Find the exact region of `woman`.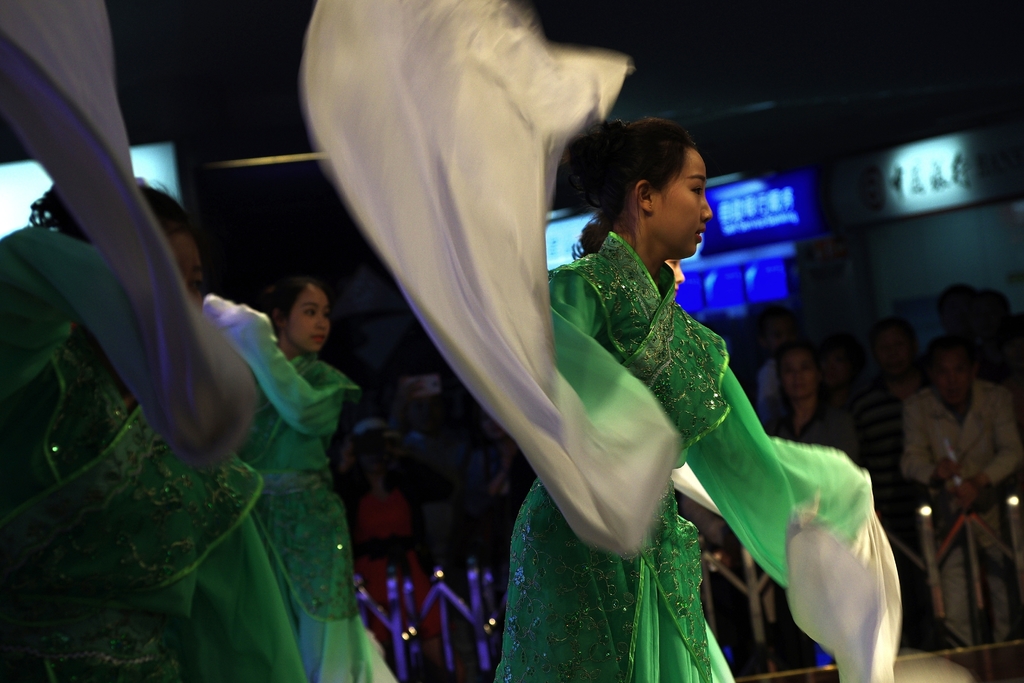
Exact region: [left=0, top=169, right=316, bottom=682].
